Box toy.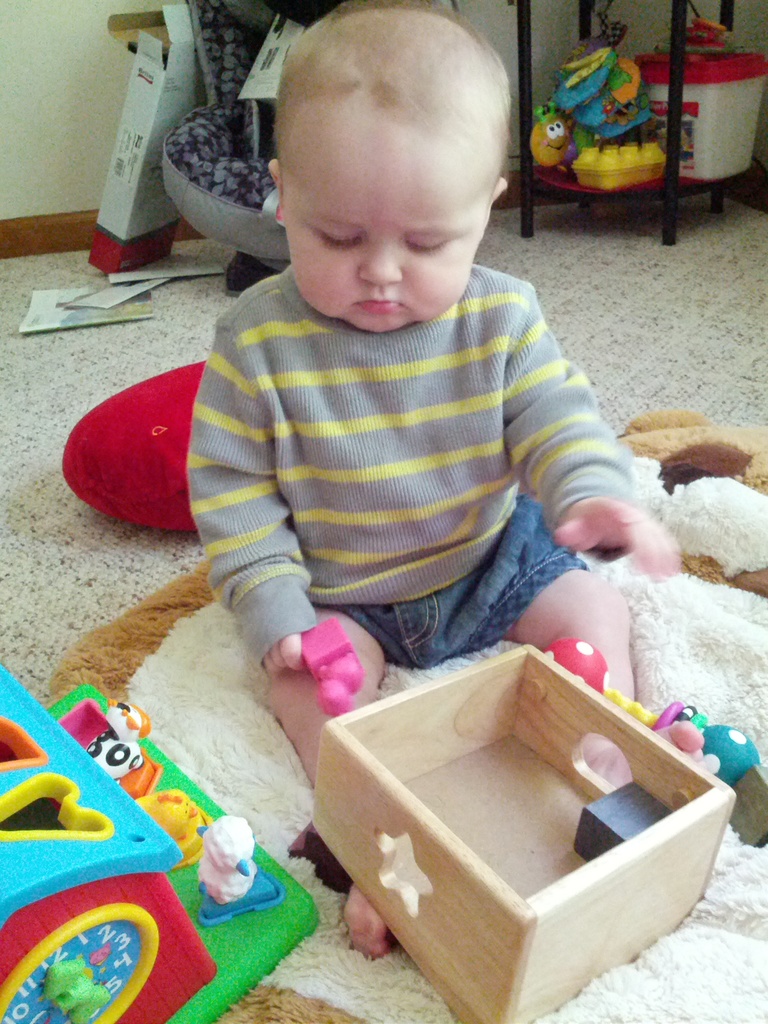
bbox=(296, 617, 365, 715).
